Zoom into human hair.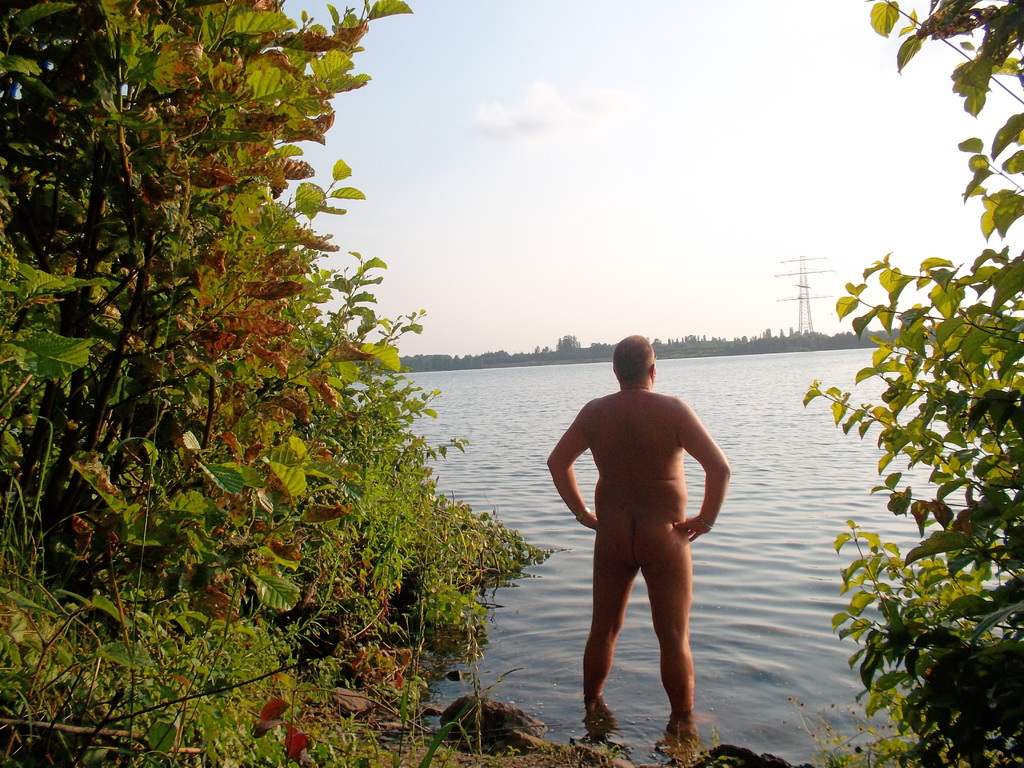
Zoom target: bbox(611, 333, 654, 382).
